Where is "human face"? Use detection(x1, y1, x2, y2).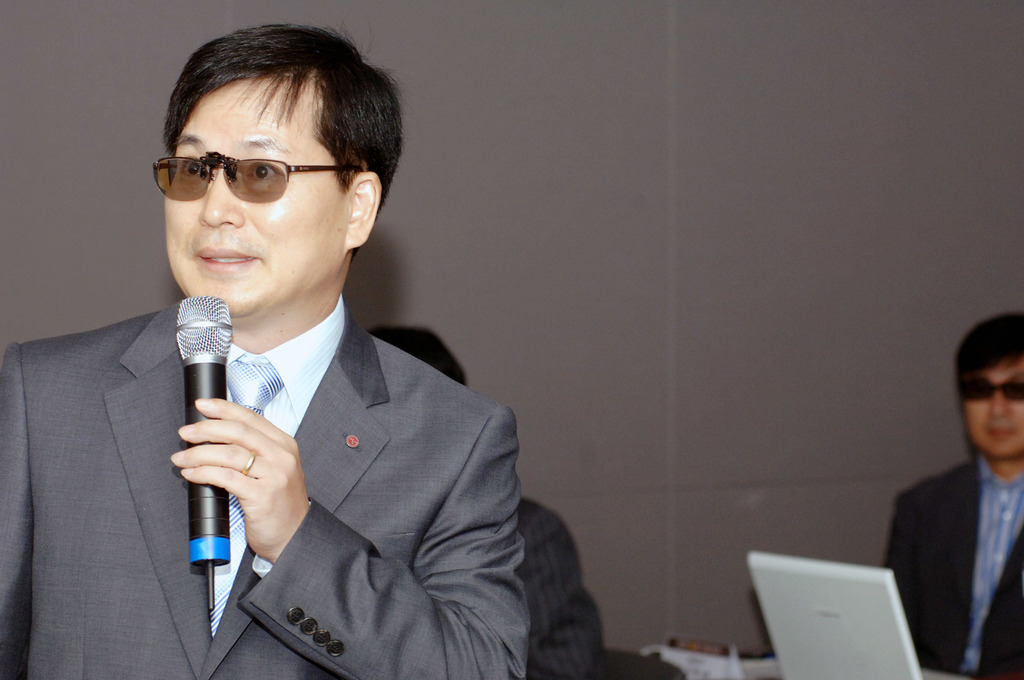
detection(162, 75, 351, 311).
